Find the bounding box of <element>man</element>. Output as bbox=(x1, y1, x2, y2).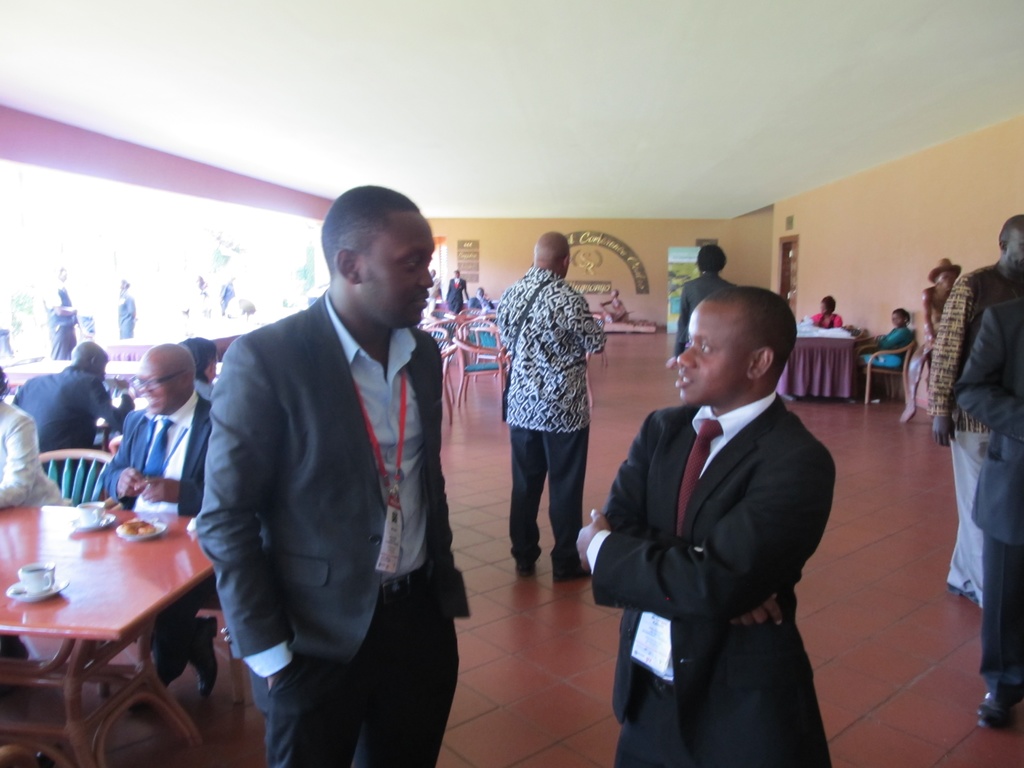
bbox=(12, 341, 133, 485).
